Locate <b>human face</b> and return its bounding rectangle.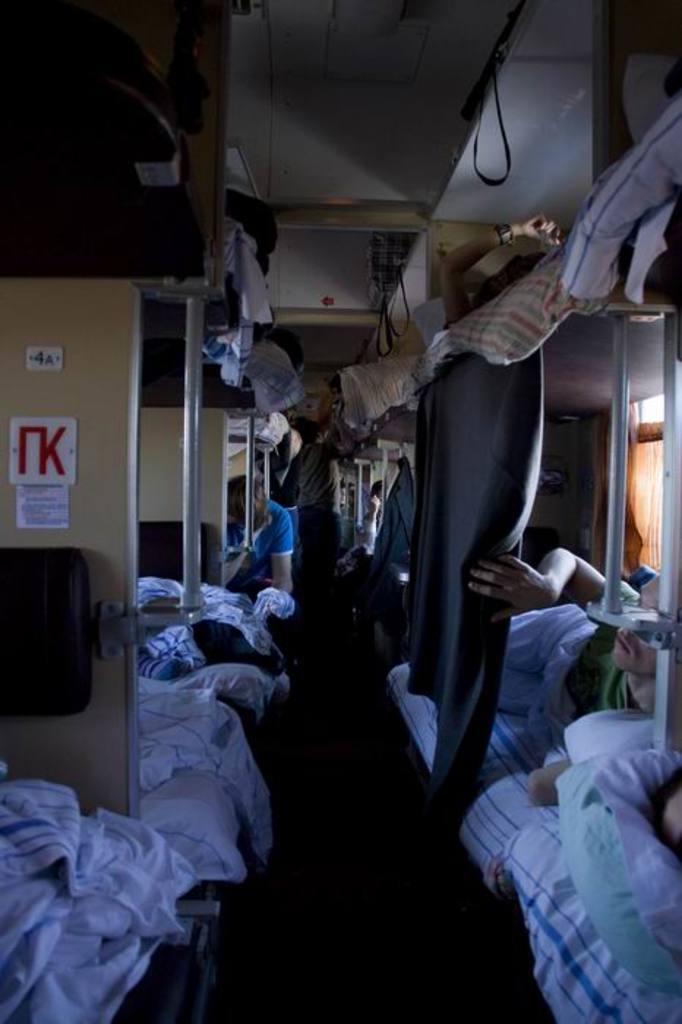
[613,568,660,679].
